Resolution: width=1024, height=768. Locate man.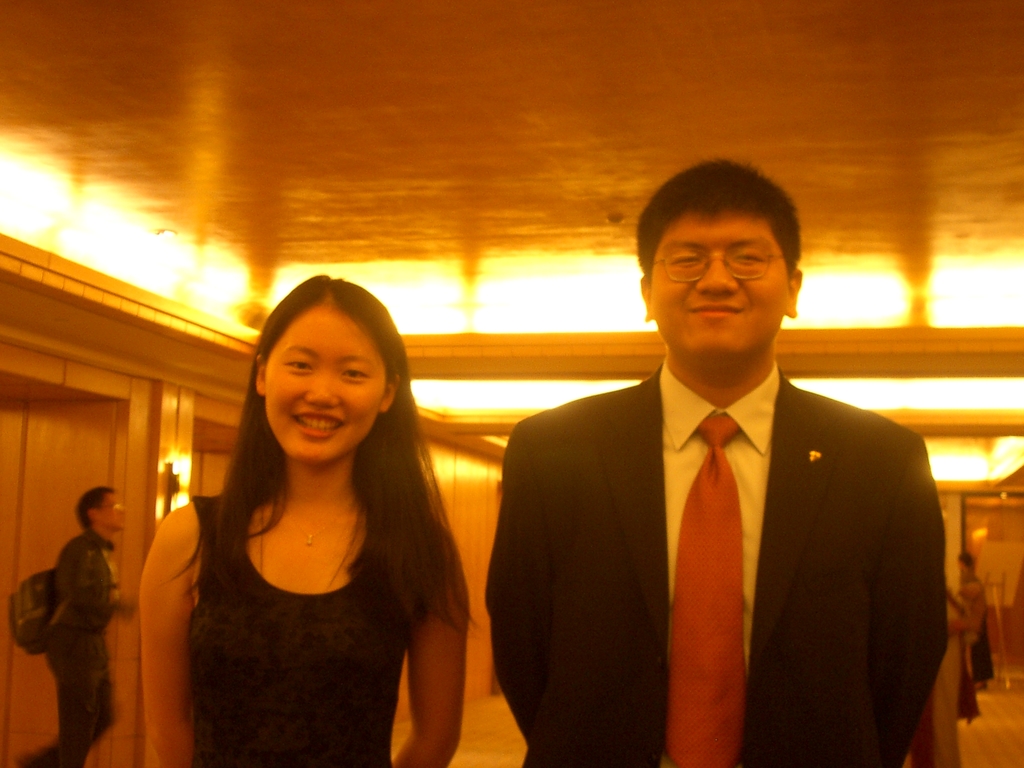
479, 191, 963, 762.
